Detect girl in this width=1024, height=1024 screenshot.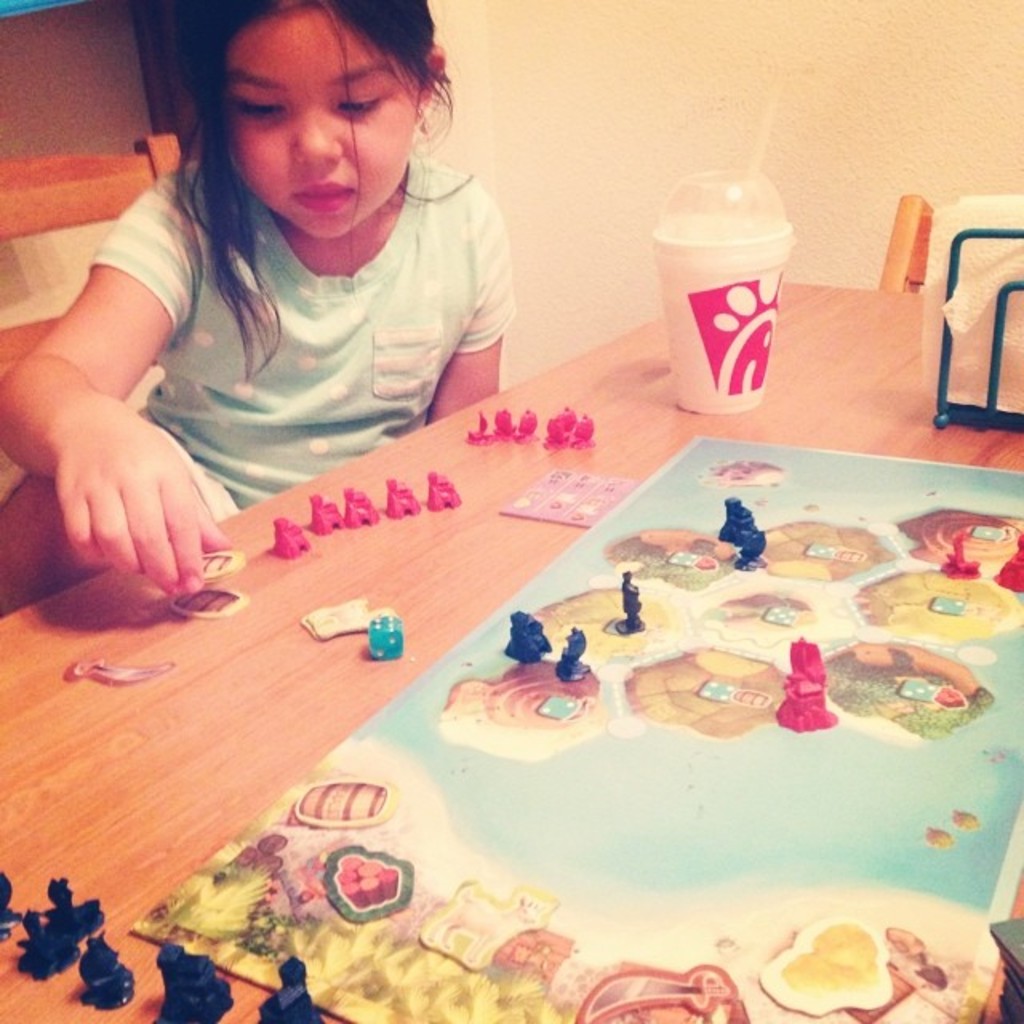
Detection: 29 0 560 558.
